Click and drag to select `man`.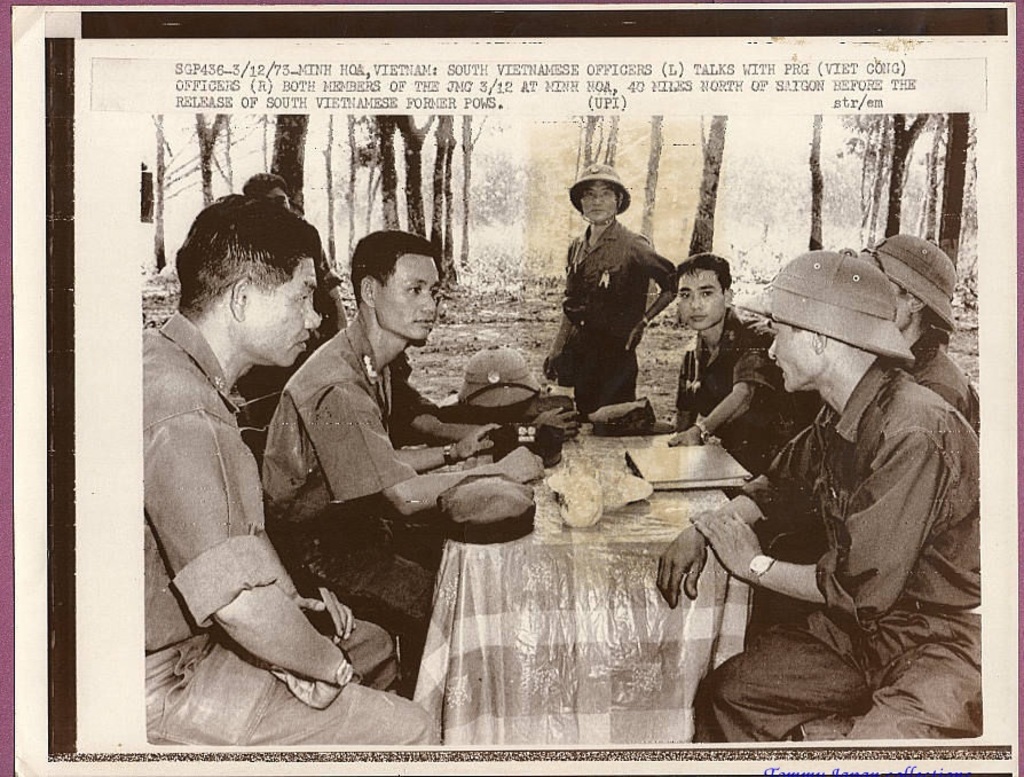
Selection: rect(542, 164, 679, 416).
